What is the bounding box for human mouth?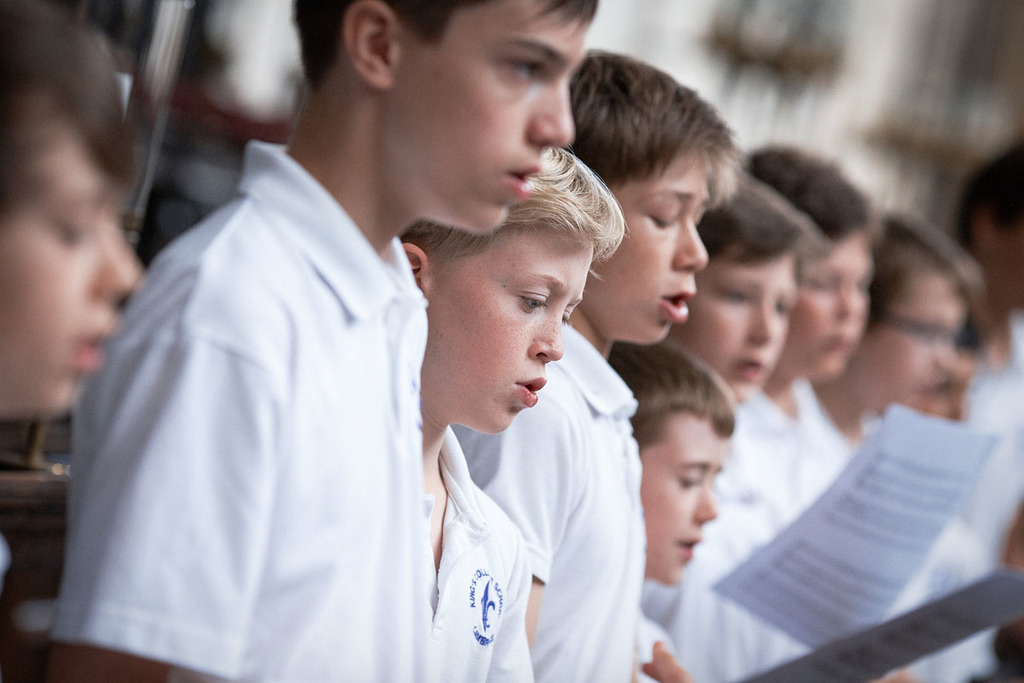
826:334:857:352.
